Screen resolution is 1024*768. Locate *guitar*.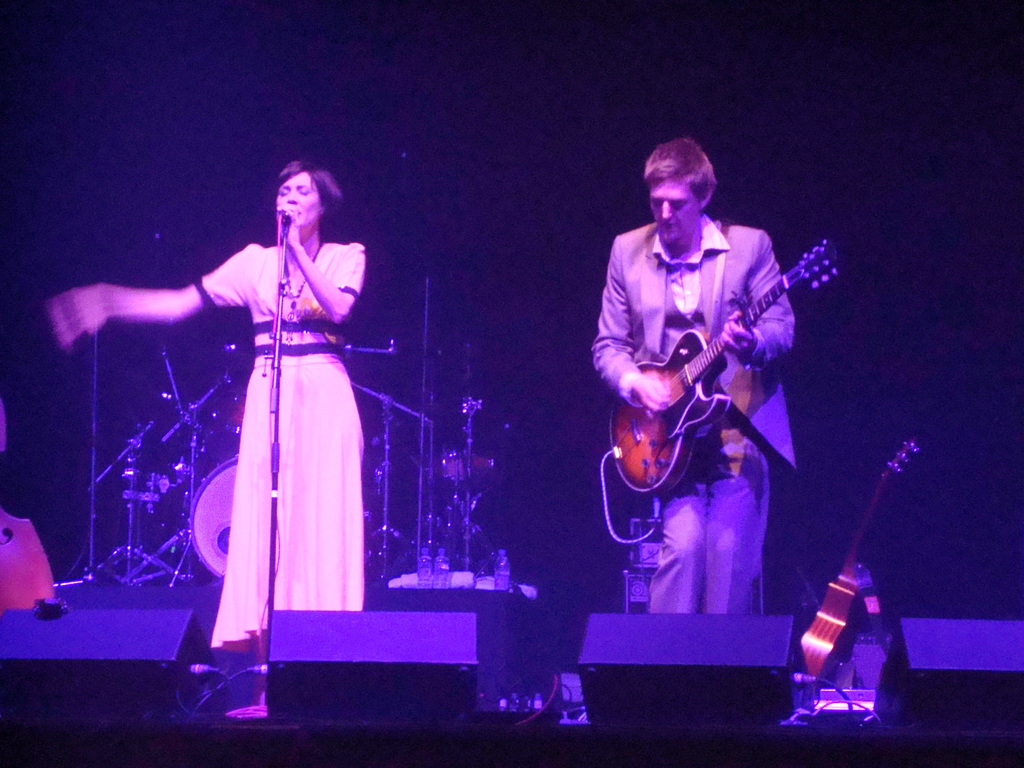
(left=593, top=233, right=808, bottom=523).
